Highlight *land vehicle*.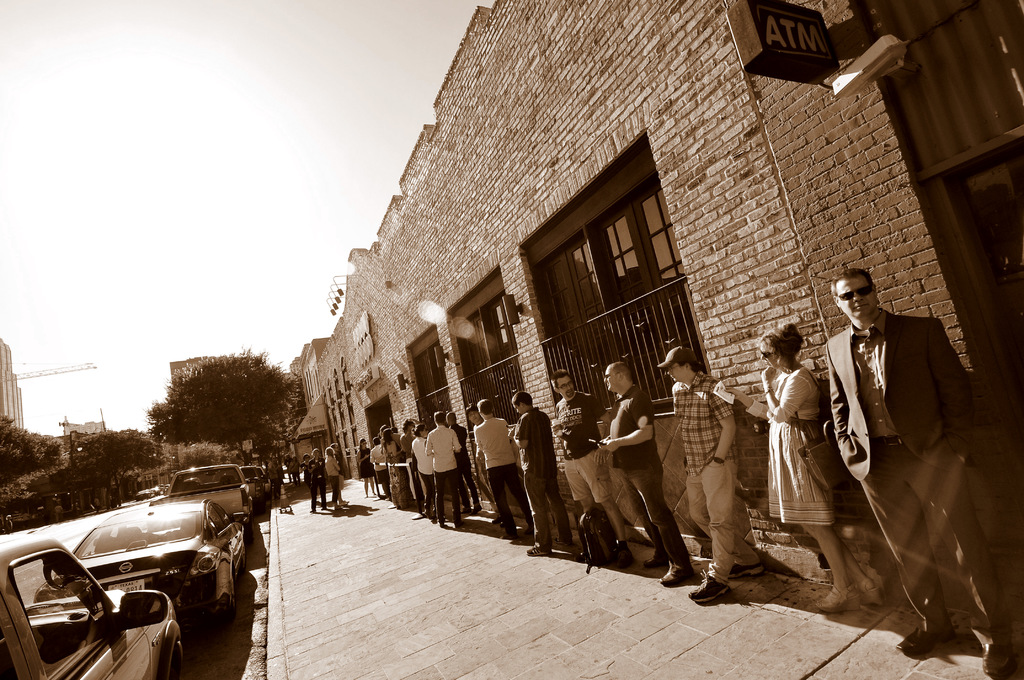
Highlighted region: bbox=[253, 466, 271, 500].
